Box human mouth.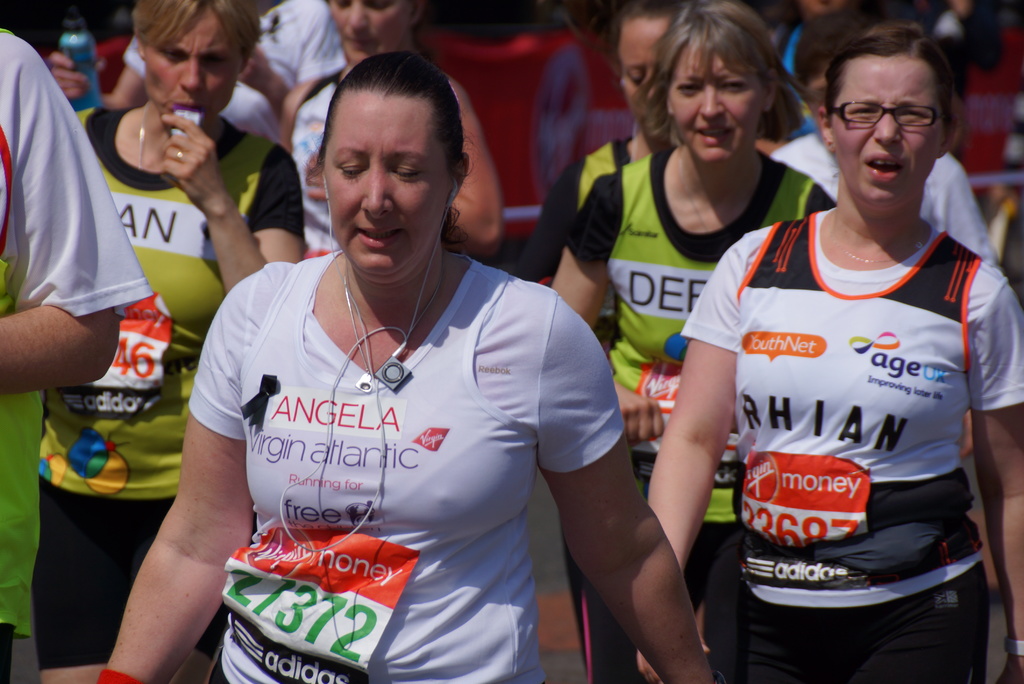
<box>863,151,904,182</box>.
